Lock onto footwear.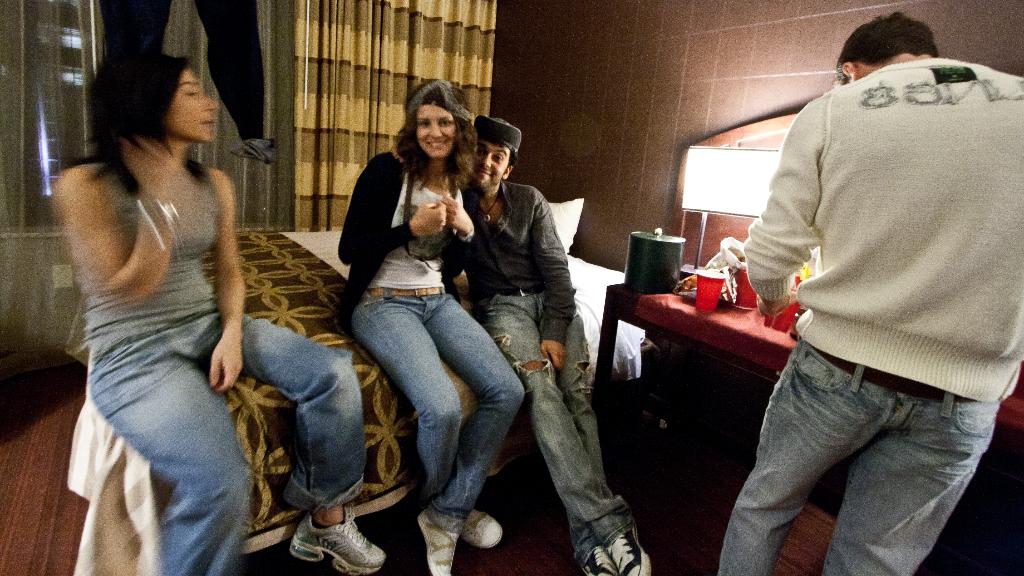
Locked: [584,549,620,575].
